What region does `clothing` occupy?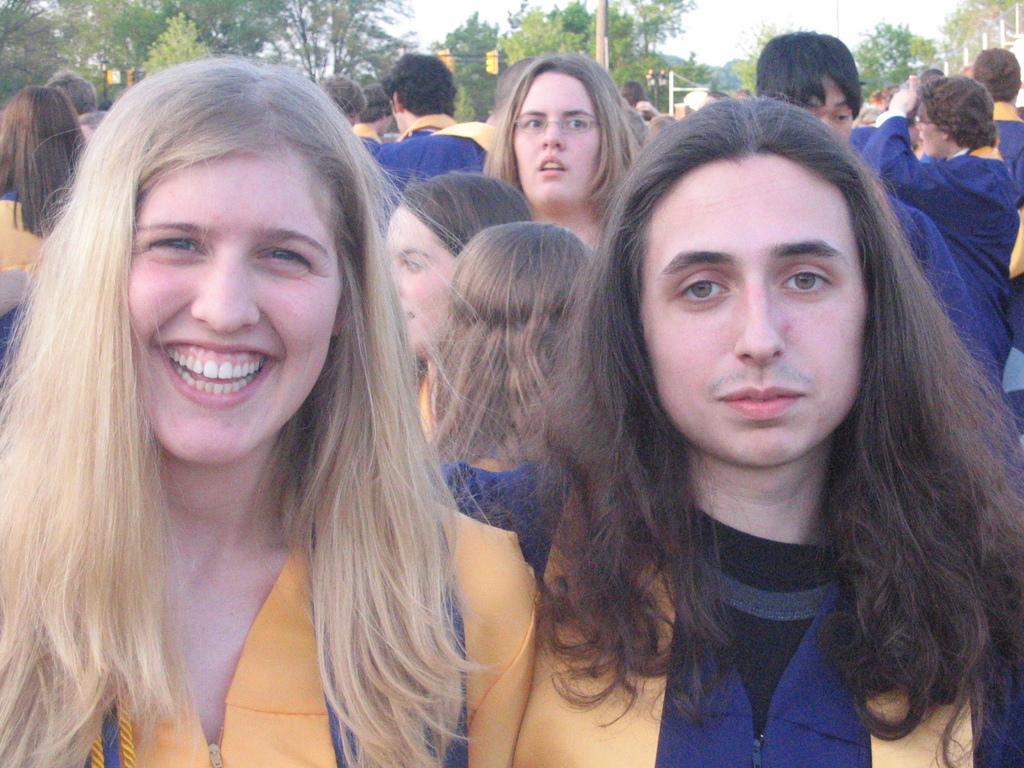
869/131/1023/355.
